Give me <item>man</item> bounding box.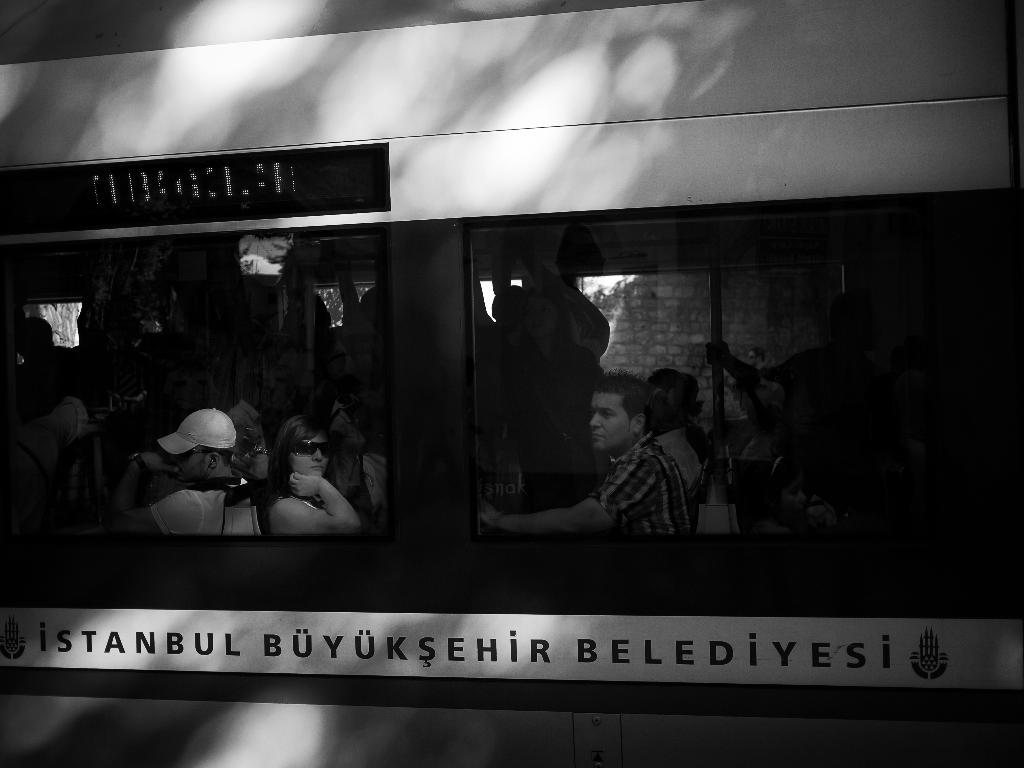
crop(495, 350, 727, 563).
